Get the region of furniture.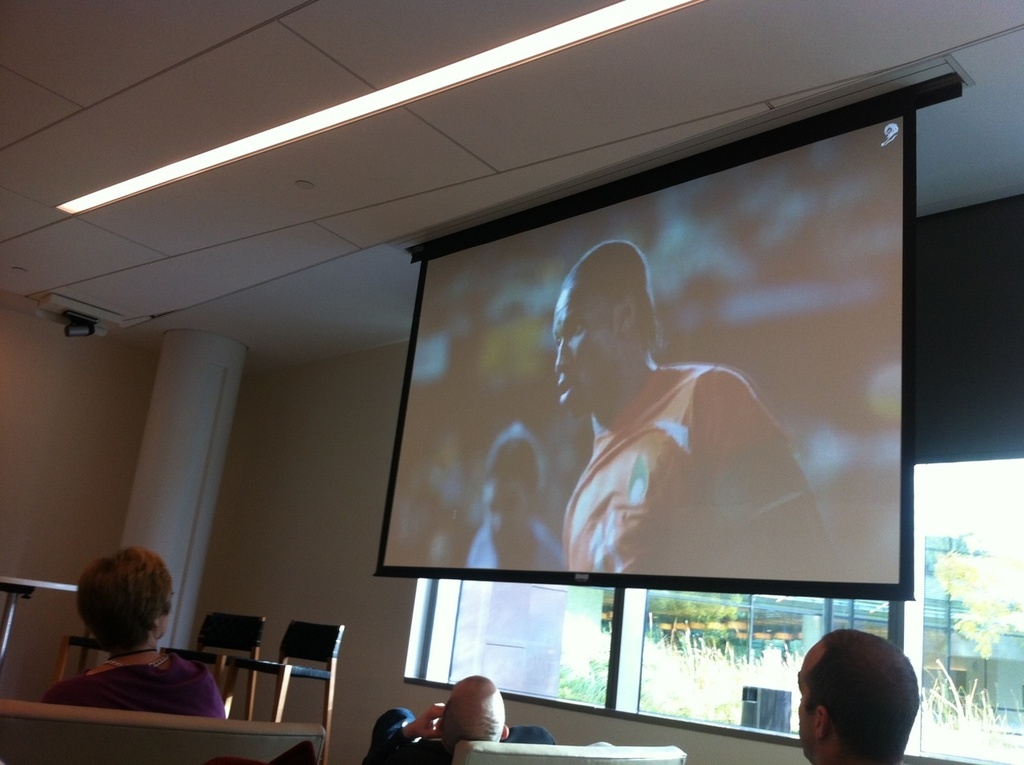
bbox=(1, 573, 79, 659).
